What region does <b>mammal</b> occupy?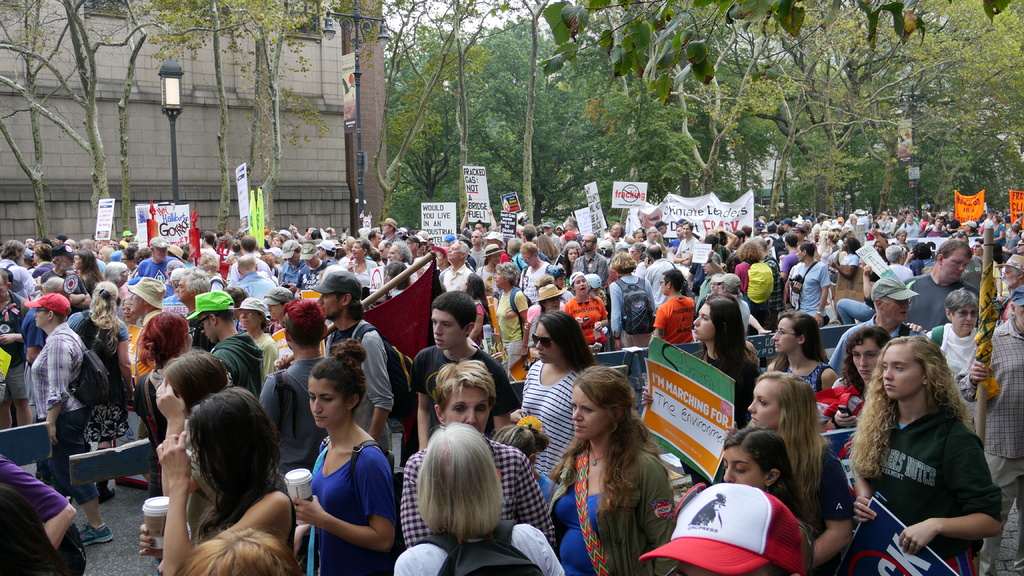
(689, 294, 764, 420).
